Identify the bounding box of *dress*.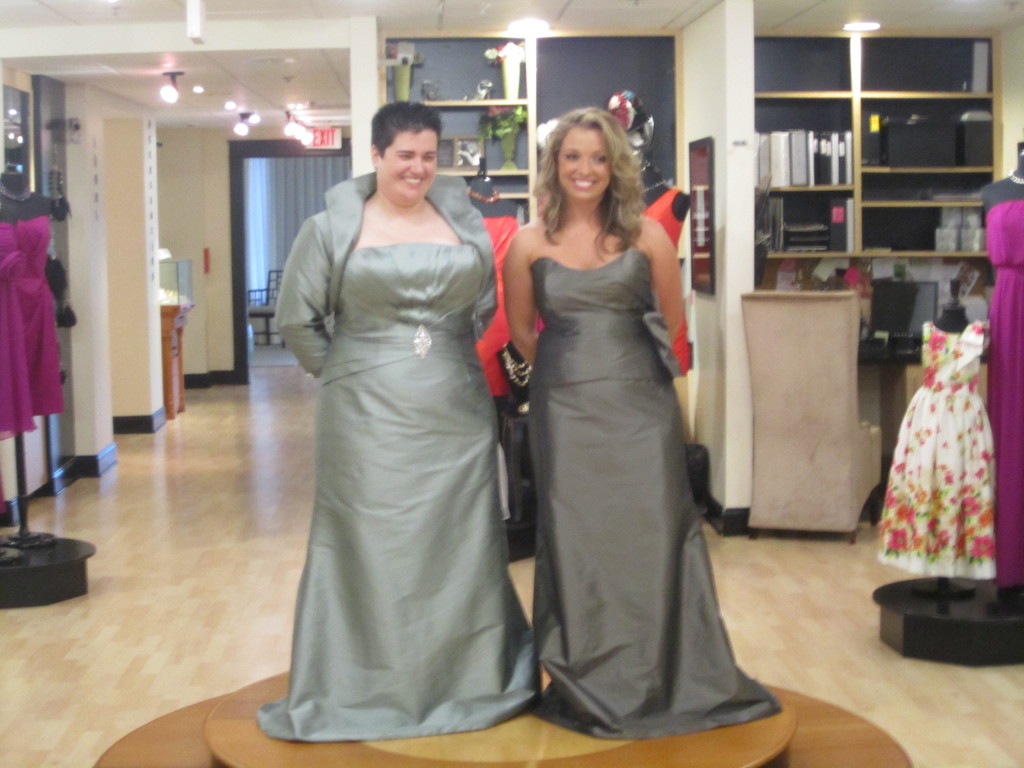
Rect(985, 199, 1023, 584).
